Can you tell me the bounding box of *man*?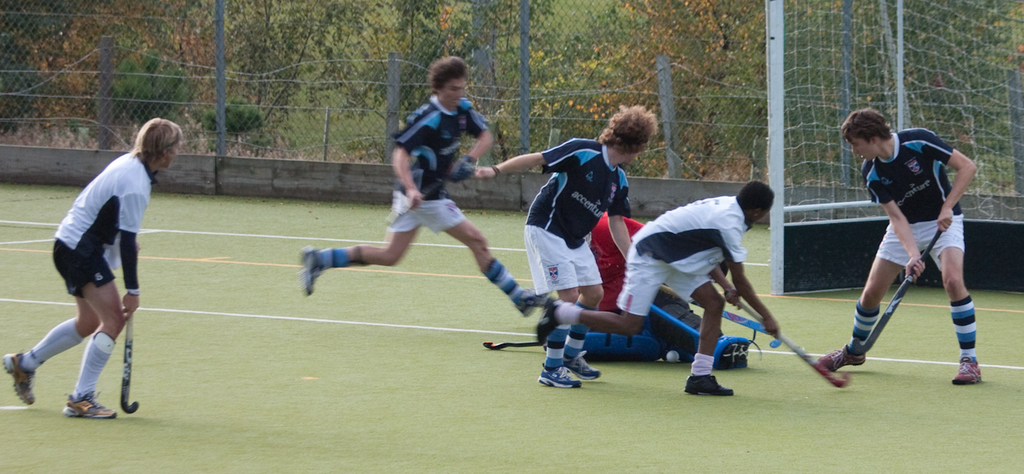
bbox(832, 106, 990, 395).
